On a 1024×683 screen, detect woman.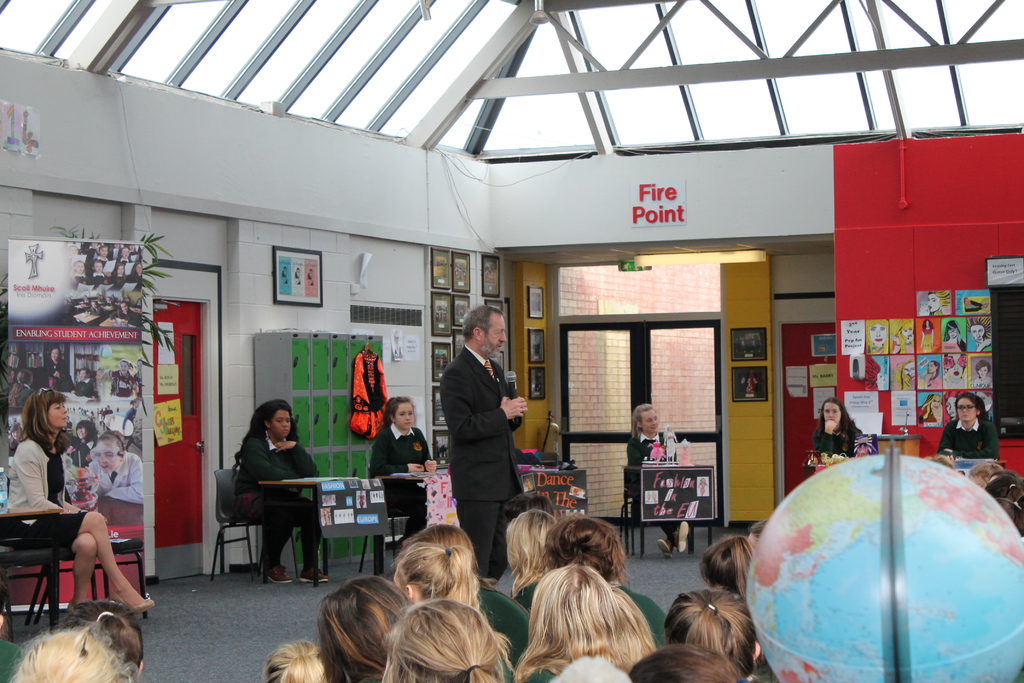
[left=672, top=589, right=771, bottom=682].
